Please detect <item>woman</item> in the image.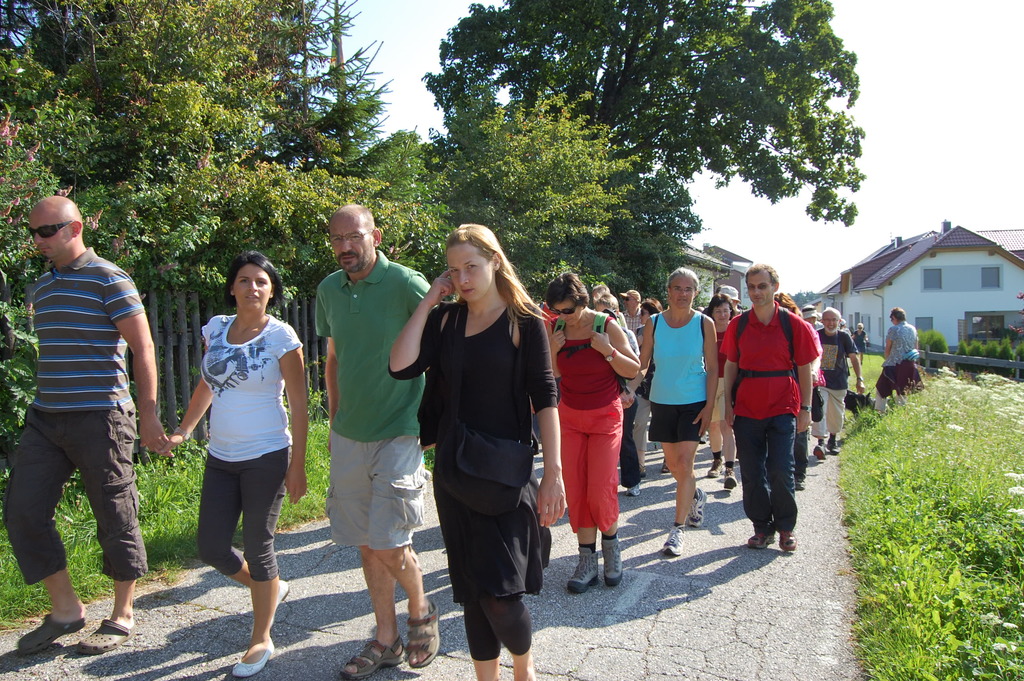
x1=623 y1=295 x2=659 y2=472.
